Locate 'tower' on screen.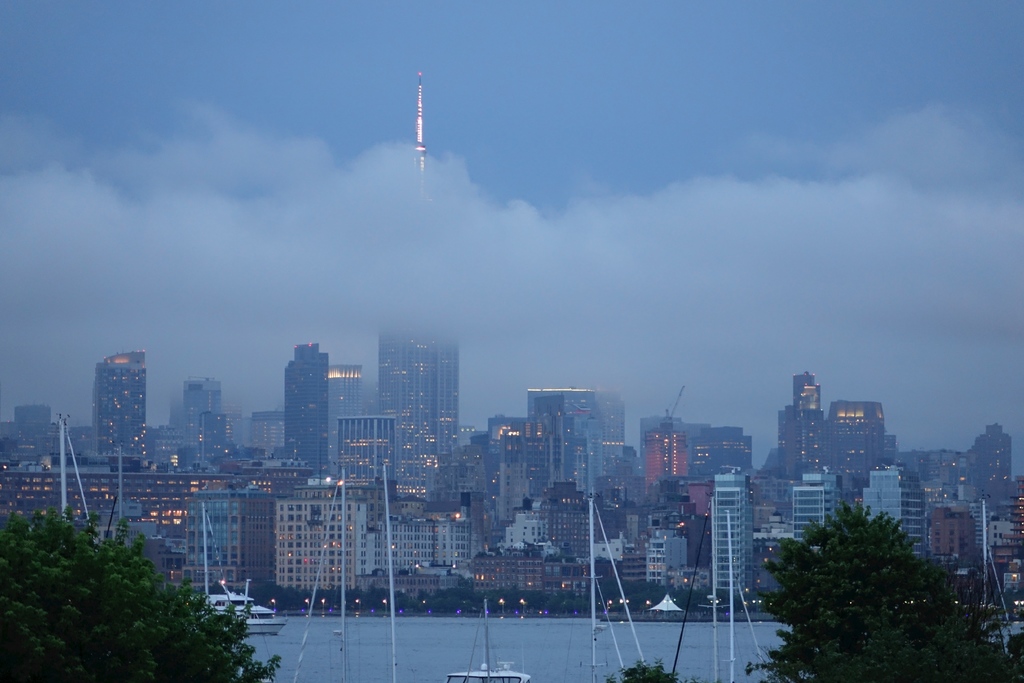
On screen at l=182, t=380, r=225, b=454.
